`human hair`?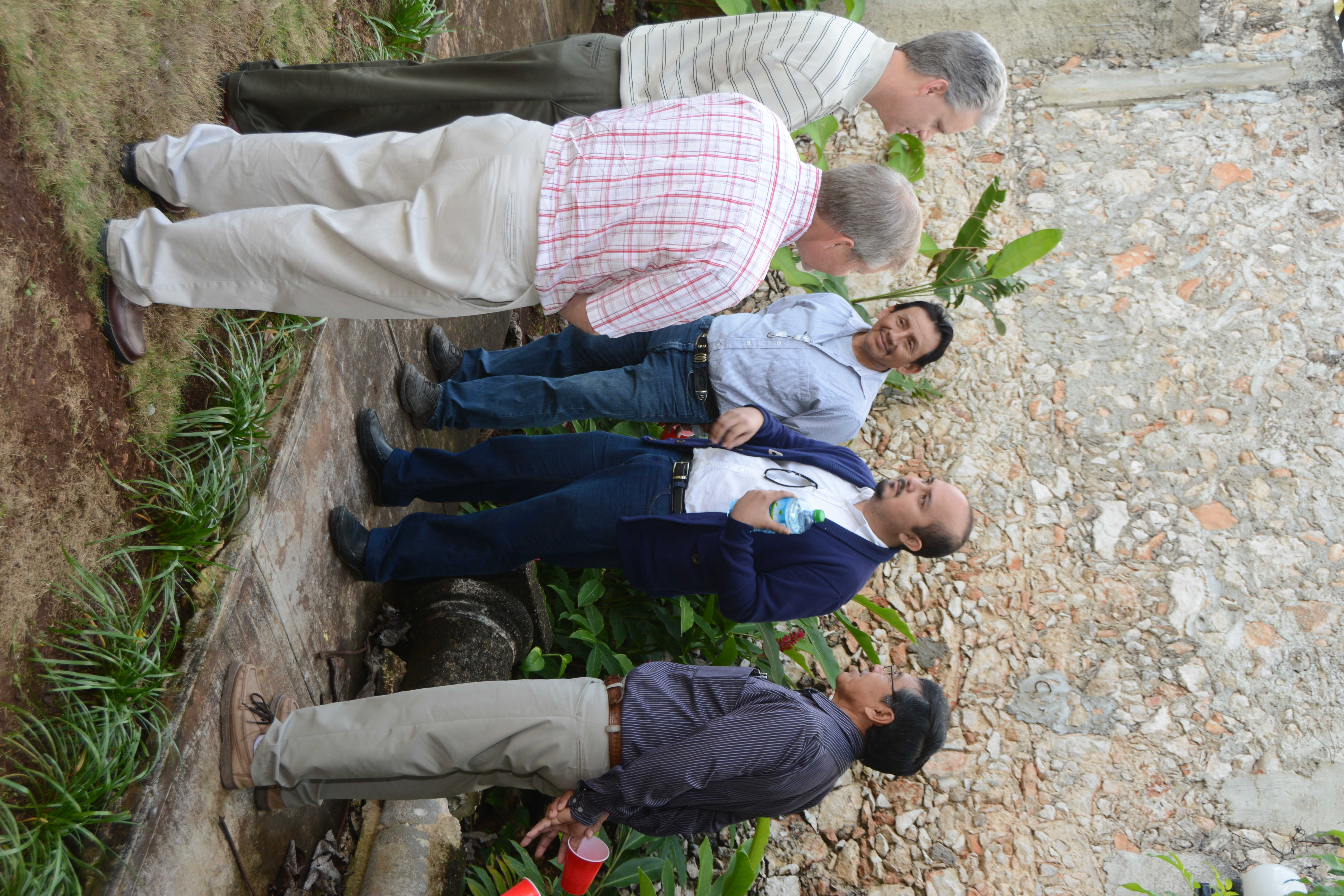
204 114 218 126
